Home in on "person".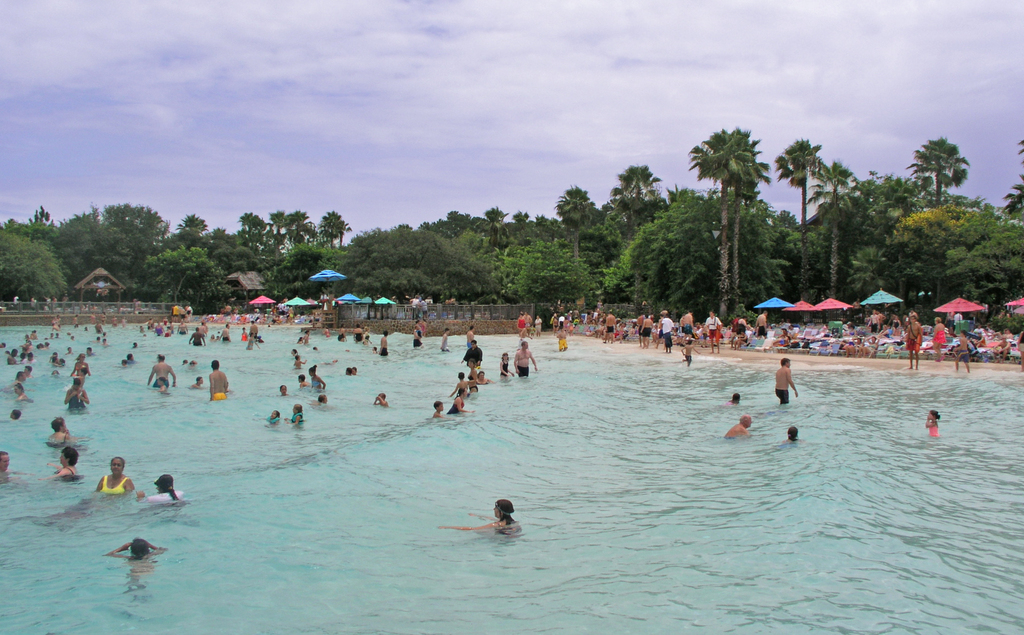
Homed in at x1=92, y1=459, x2=141, y2=492.
